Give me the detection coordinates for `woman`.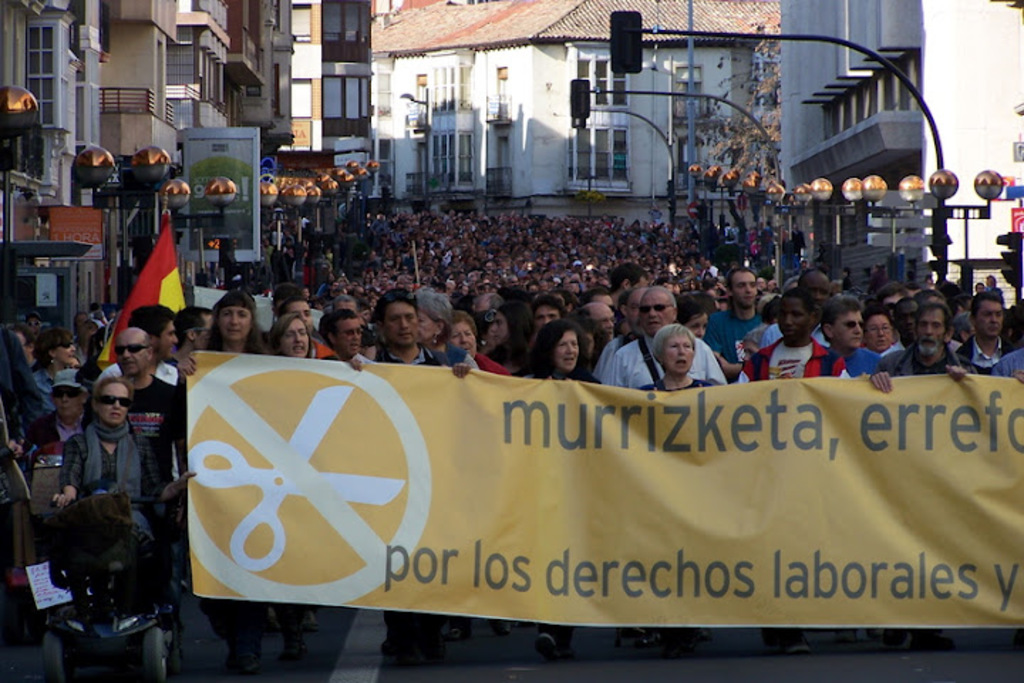
{"x1": 415, "y1": 289, "x2": 476, "y2": 373}.
